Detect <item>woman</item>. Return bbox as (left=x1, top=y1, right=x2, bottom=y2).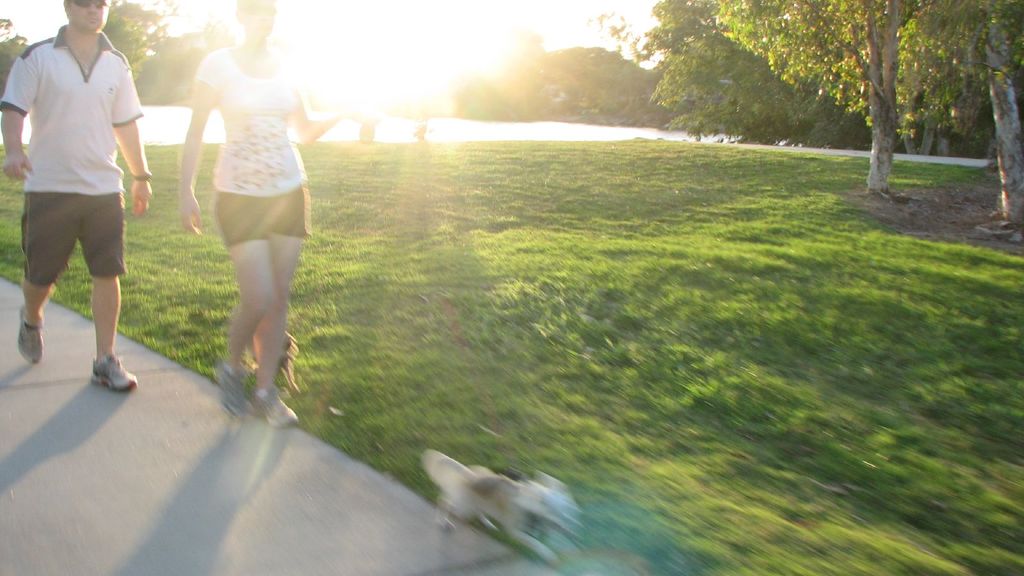
(left=175, top=0, right=342, bottom=428).
